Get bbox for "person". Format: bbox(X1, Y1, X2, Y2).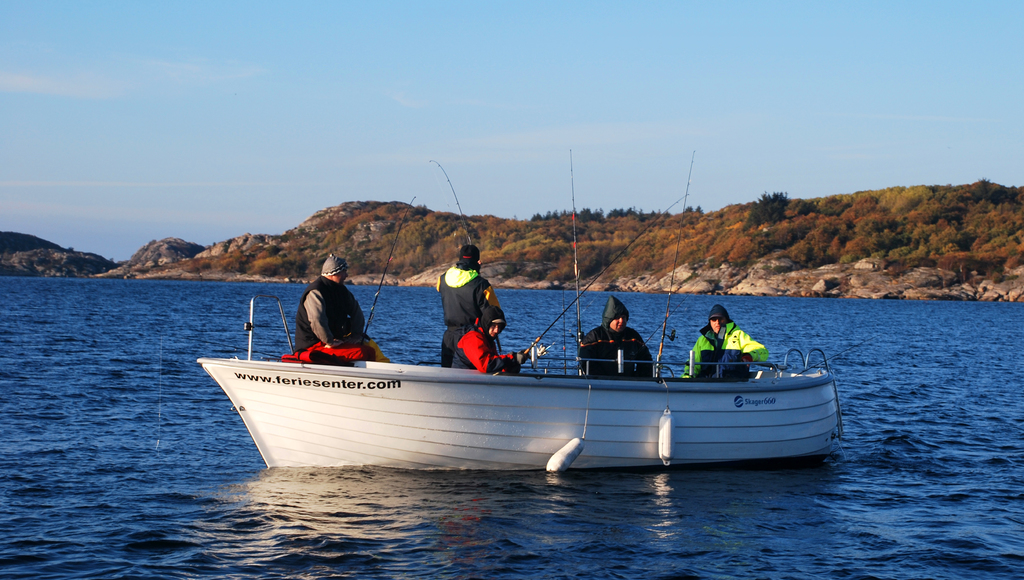
bbox(431, 243, 500, 374).
